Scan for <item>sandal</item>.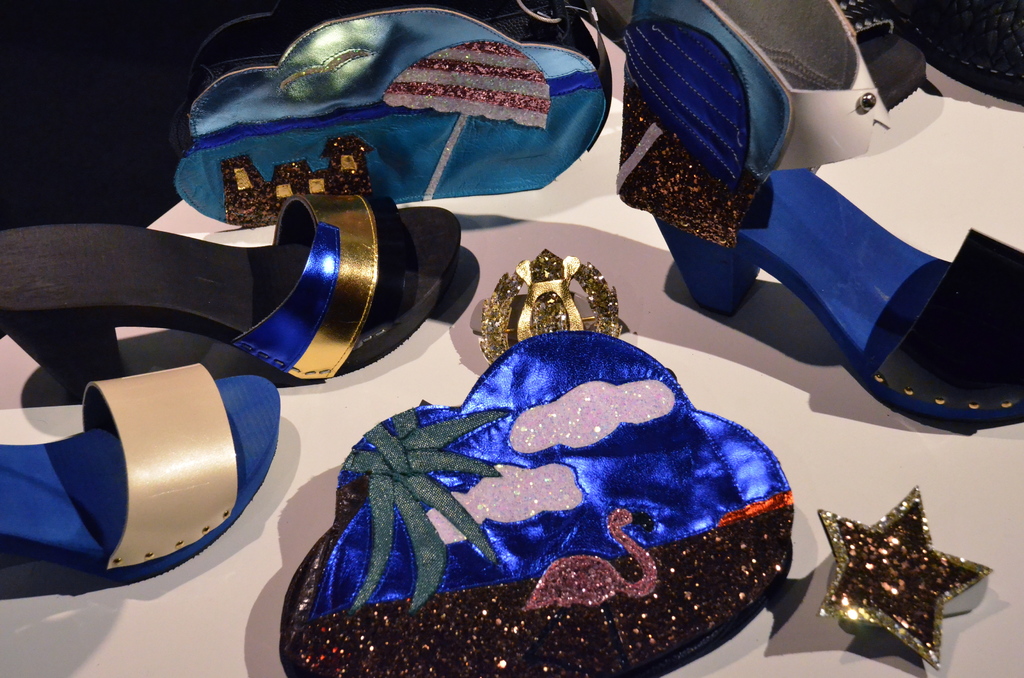
Scan result: pyautogui.locateOnScreen(15, 175, 466, 398).
